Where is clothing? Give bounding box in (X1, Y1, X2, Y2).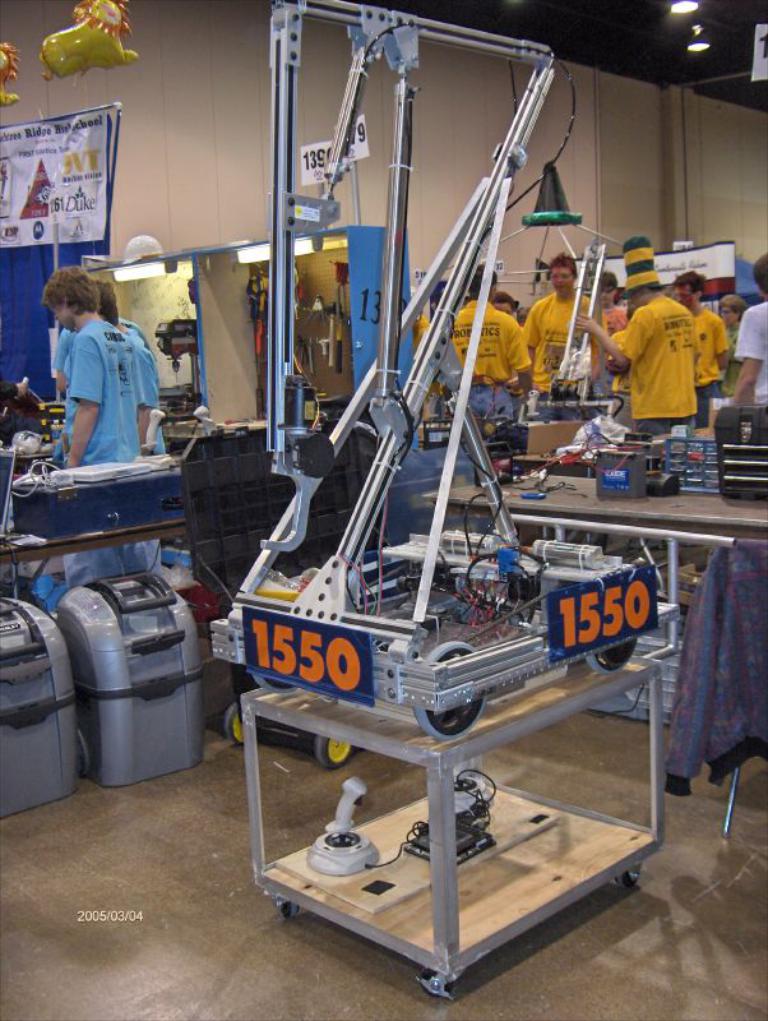
(619, 286, 712, 435).
